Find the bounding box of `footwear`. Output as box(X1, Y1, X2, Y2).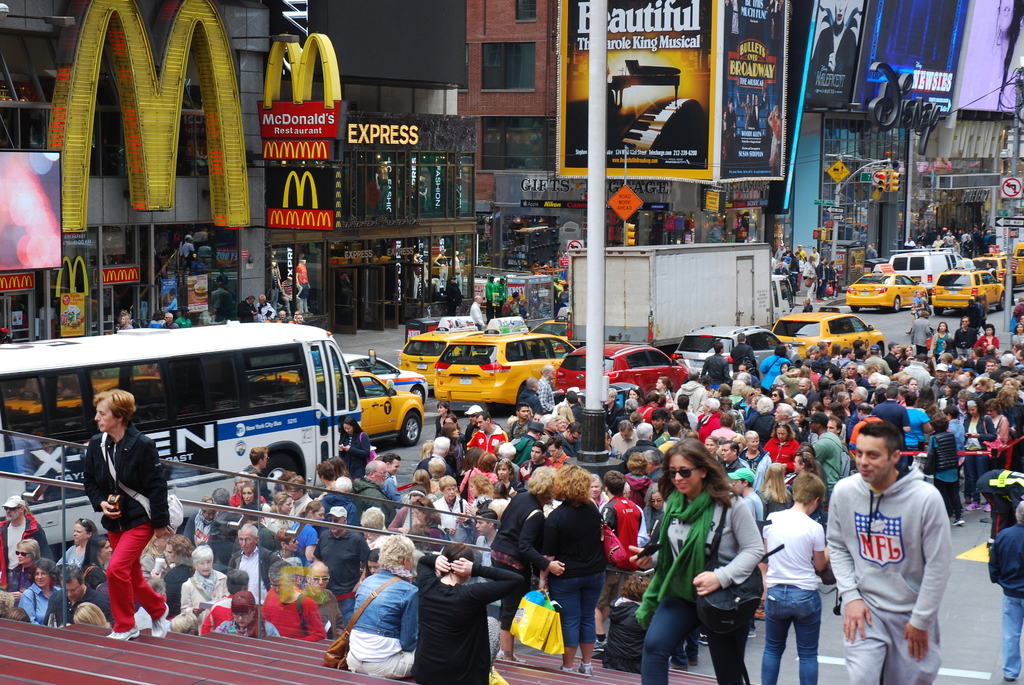
box(1003, 677, 1017, 684).
